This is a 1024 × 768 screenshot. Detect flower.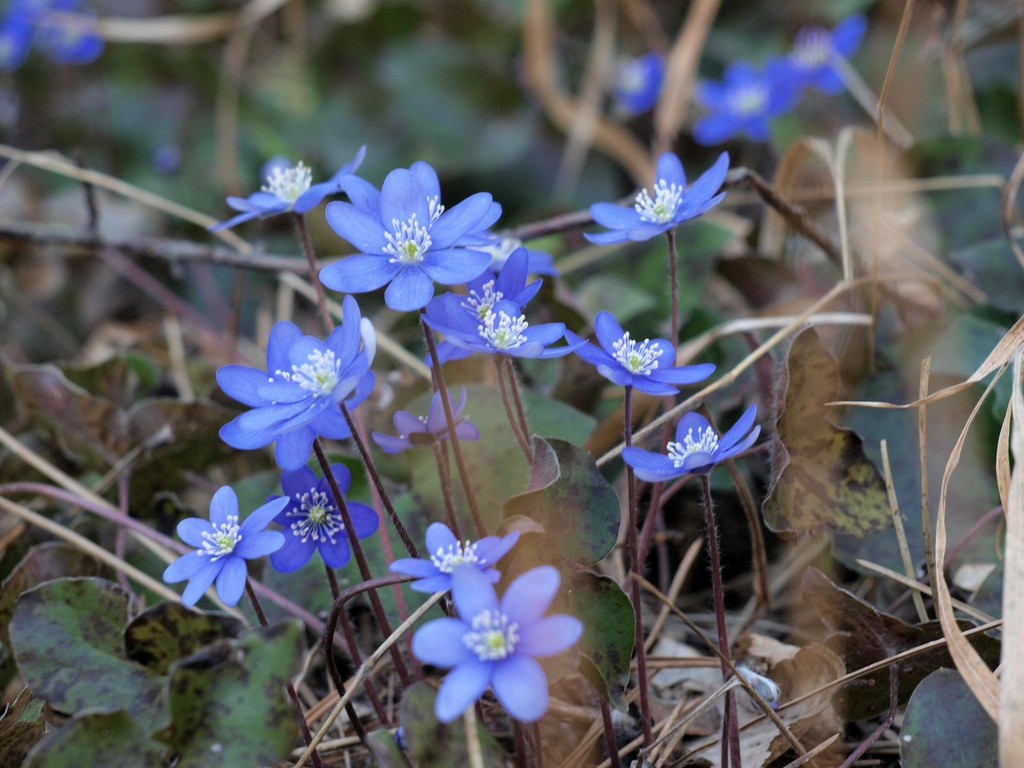
left=767, top=12, right=865, bottom=93.
